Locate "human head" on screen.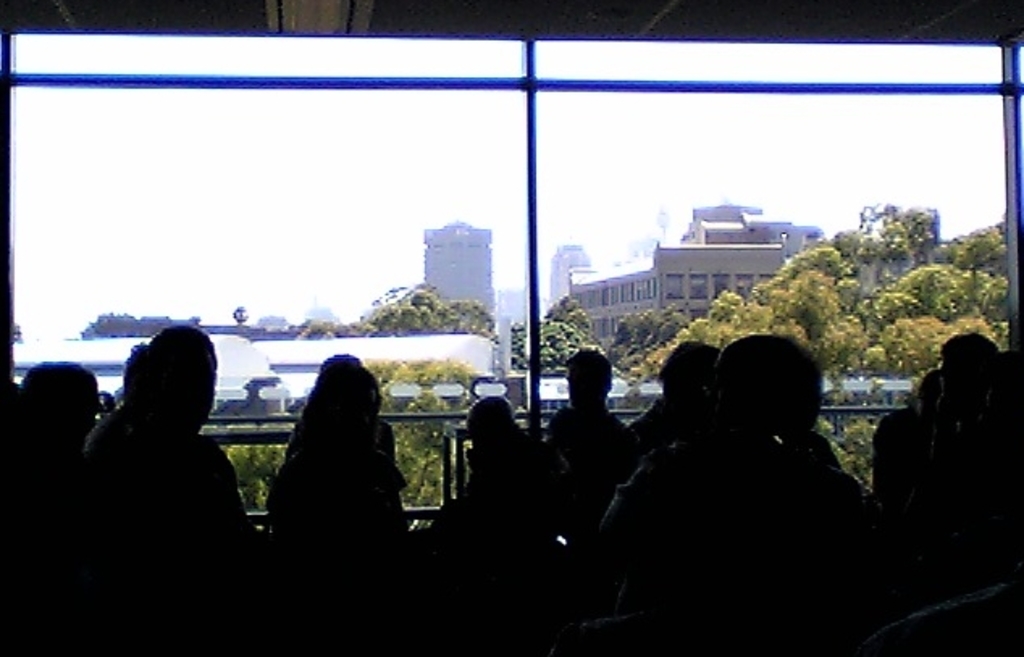
On screen at 318,366,380,418.
